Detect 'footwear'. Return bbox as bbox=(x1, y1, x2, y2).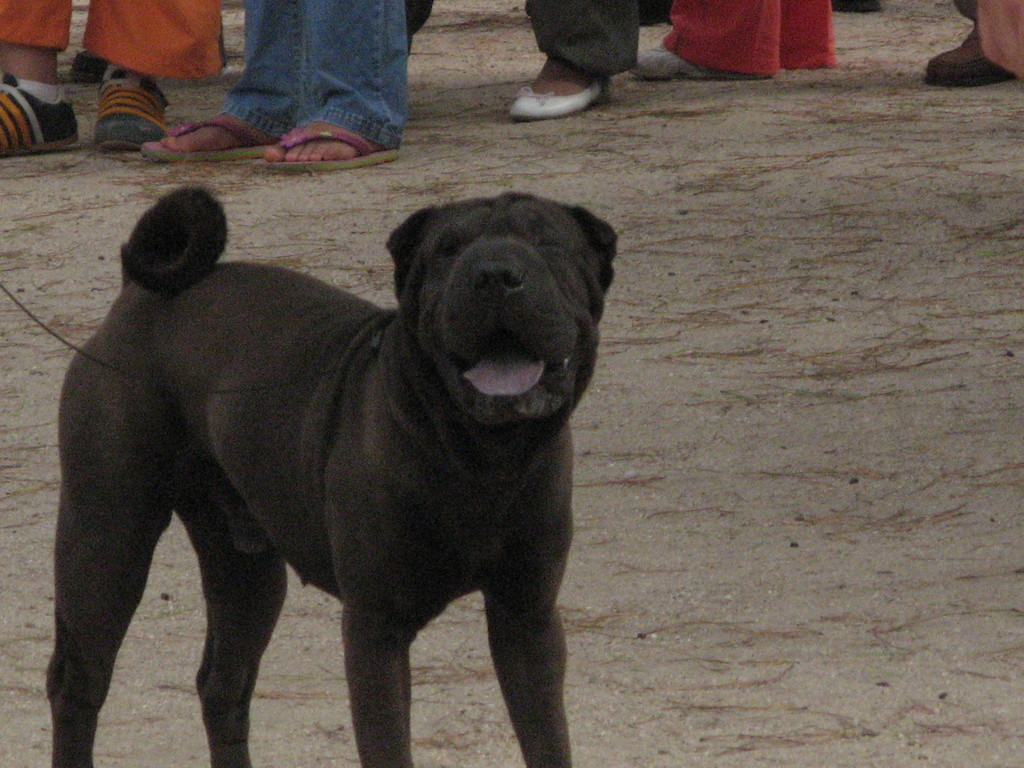
bbox=(631, 40, 745, 77).
